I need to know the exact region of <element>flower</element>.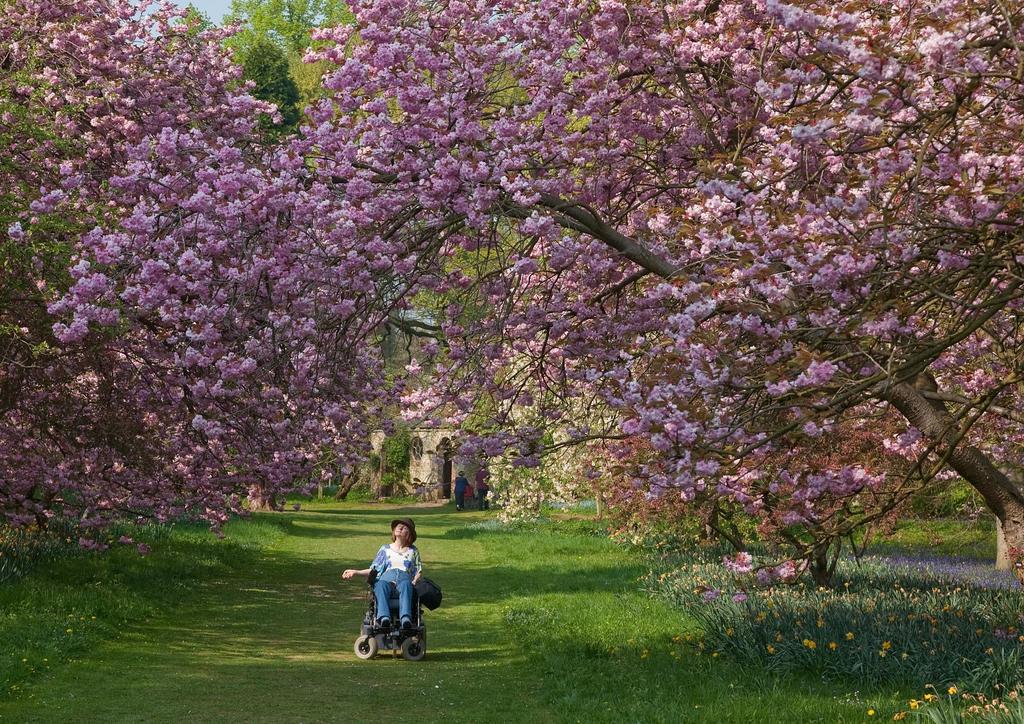
Region: [884,641,890,652].
